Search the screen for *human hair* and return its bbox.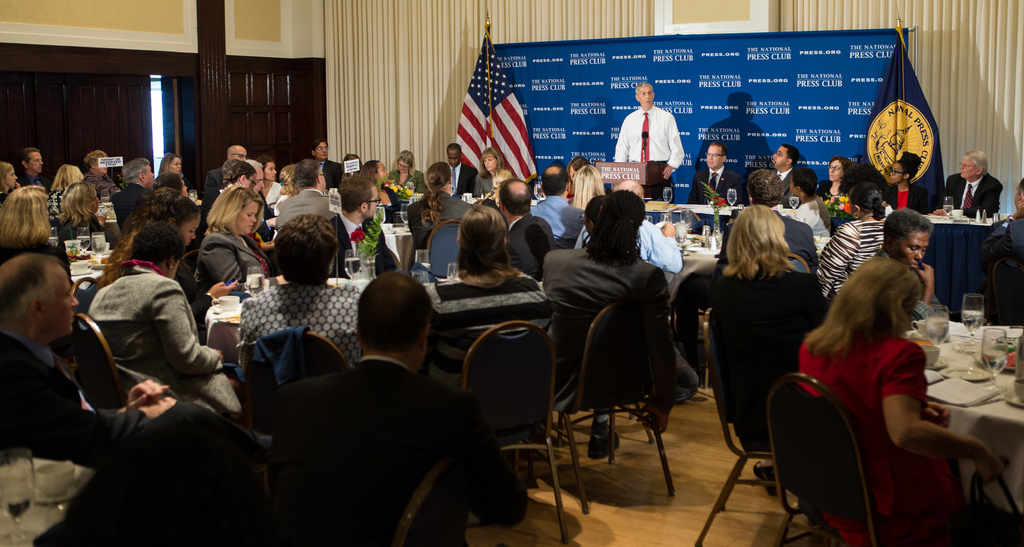
Found: x1=586, y1=187, x2=646, y2=261.
